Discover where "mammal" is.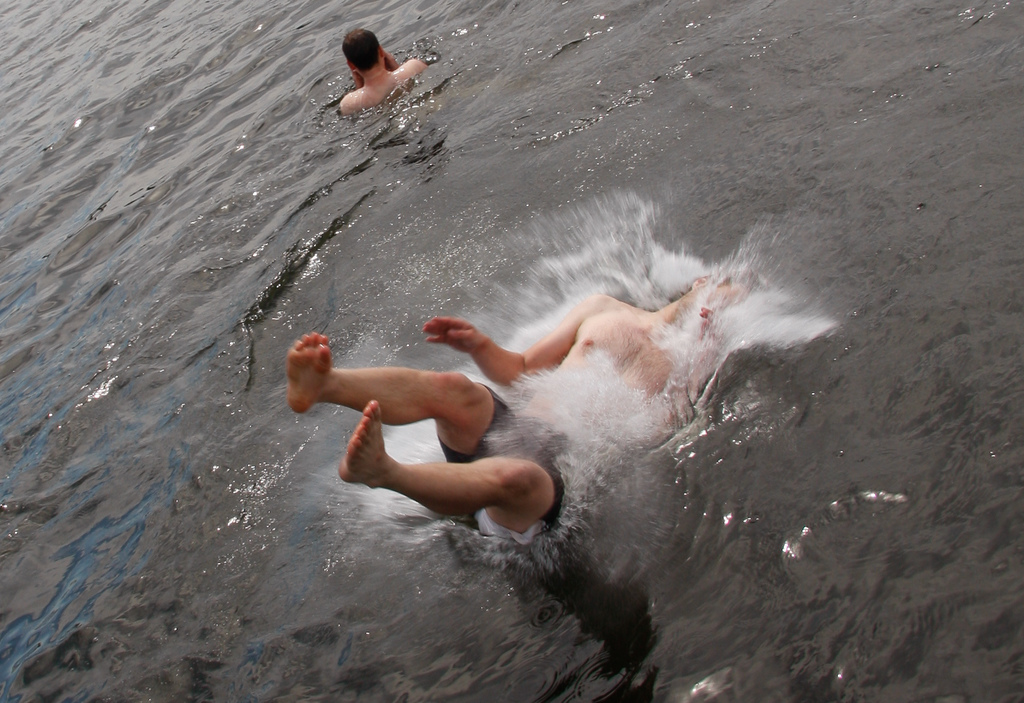
Discovered at (x1=336, y1=29, x2=426, y2=115).
